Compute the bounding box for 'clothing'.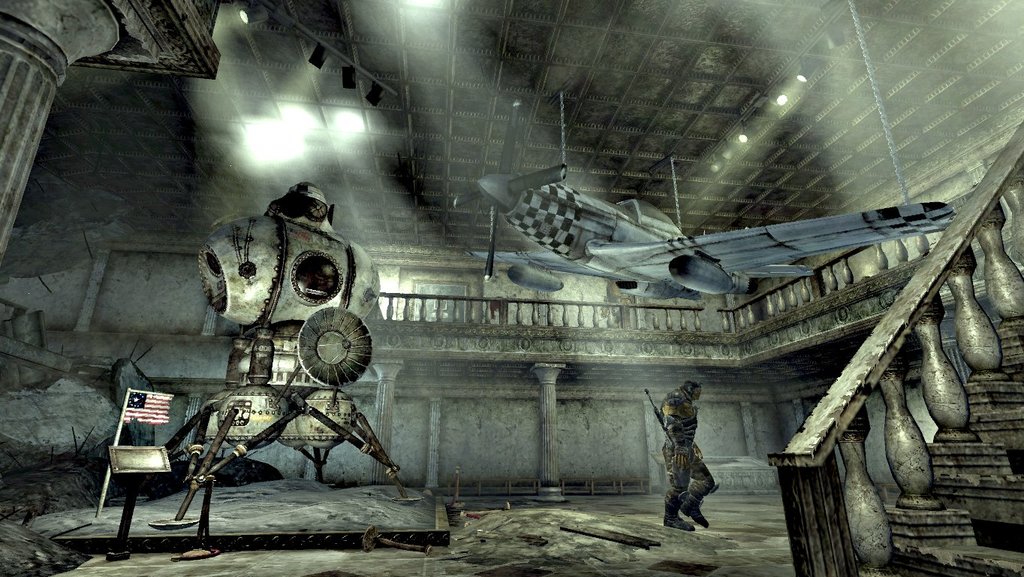
652:370:721:515.
